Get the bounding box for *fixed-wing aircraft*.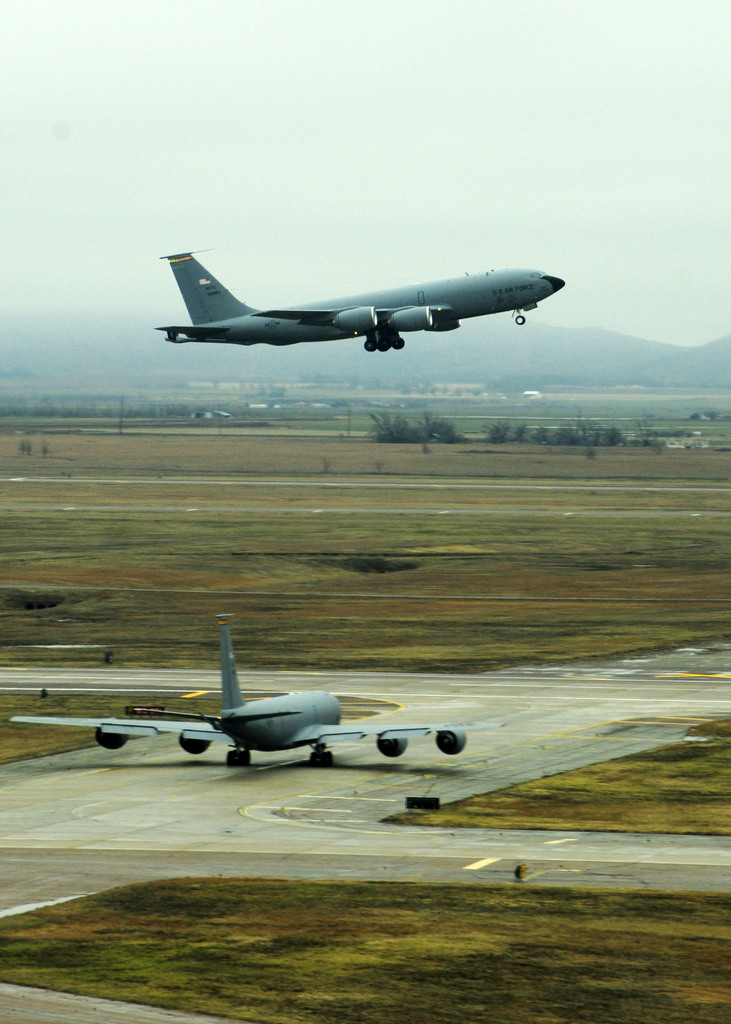
4/618/508/777.
